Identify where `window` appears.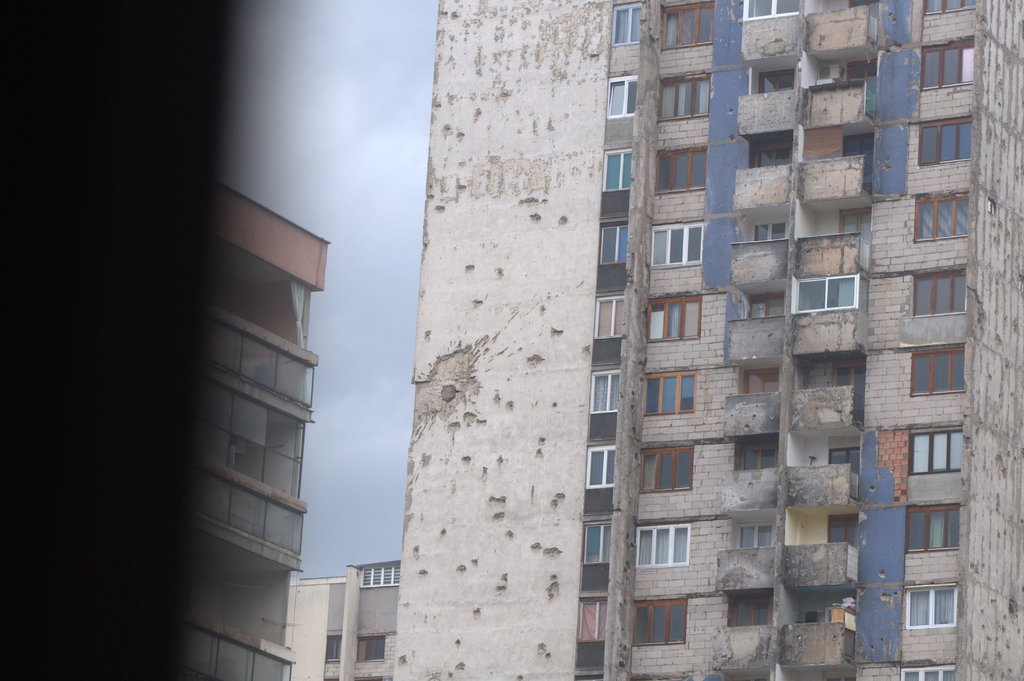
Appears at l=728, t=595, r=767, b=629.
